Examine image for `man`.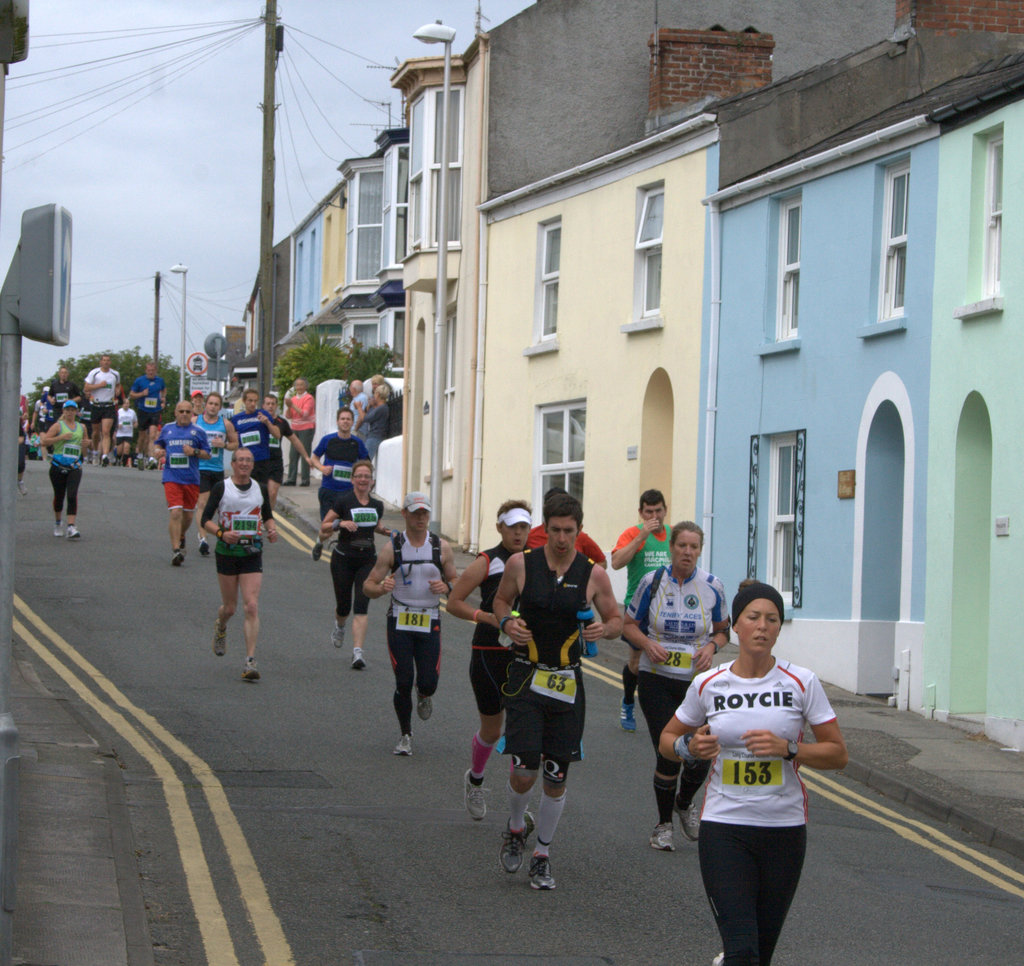
Examination result: <region>261, 395, 310, 512</region>.
